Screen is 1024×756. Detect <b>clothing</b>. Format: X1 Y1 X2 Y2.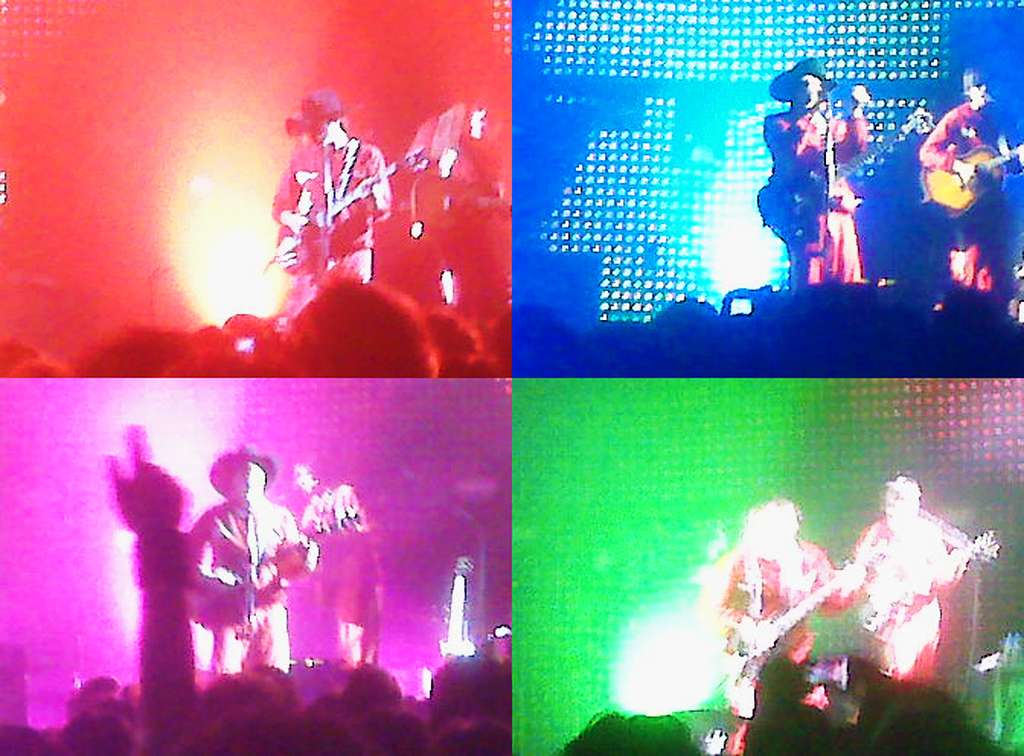
839 483 975 712.
